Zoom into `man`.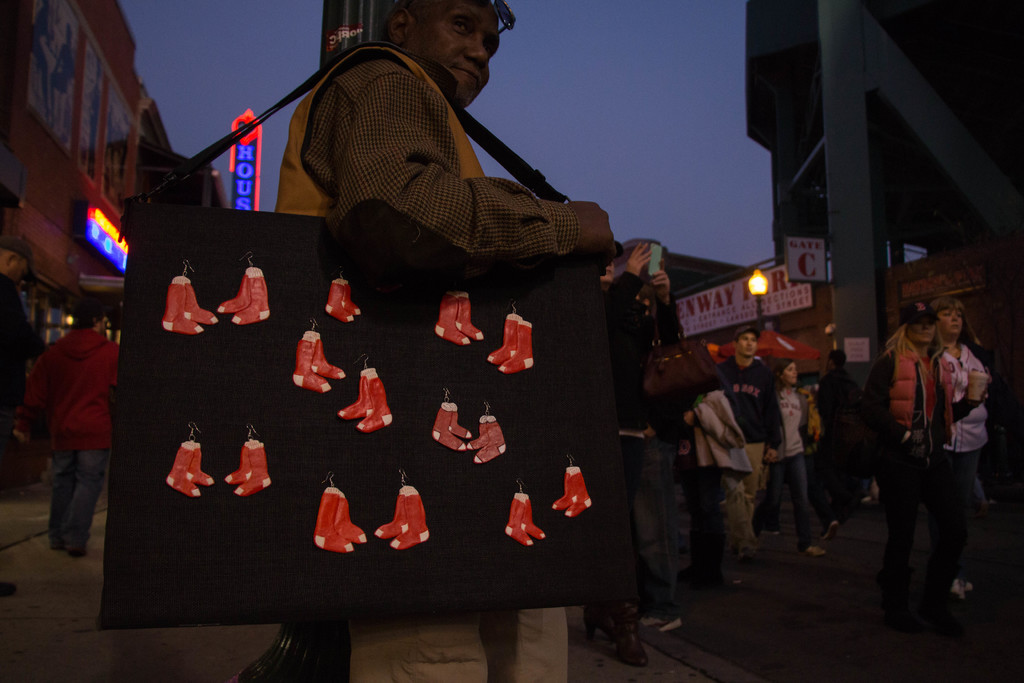
Zoom target: {"left": 273, "top": 0, "right": 619, "bottom": 682}.
